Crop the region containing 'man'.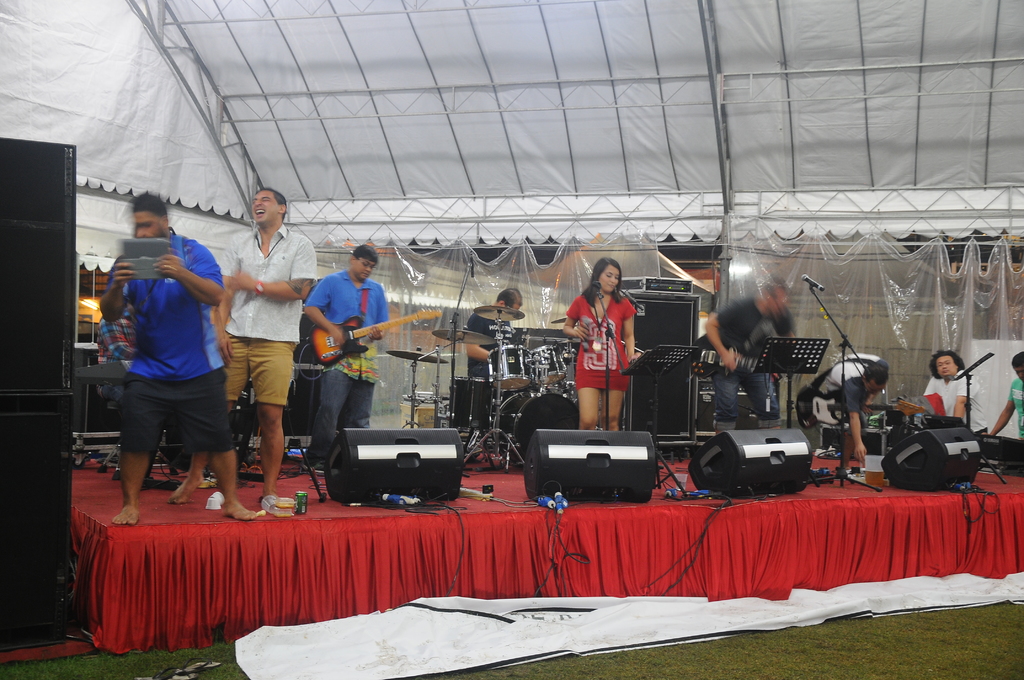
Crop region: bbox(304, 244, 390, 474).
